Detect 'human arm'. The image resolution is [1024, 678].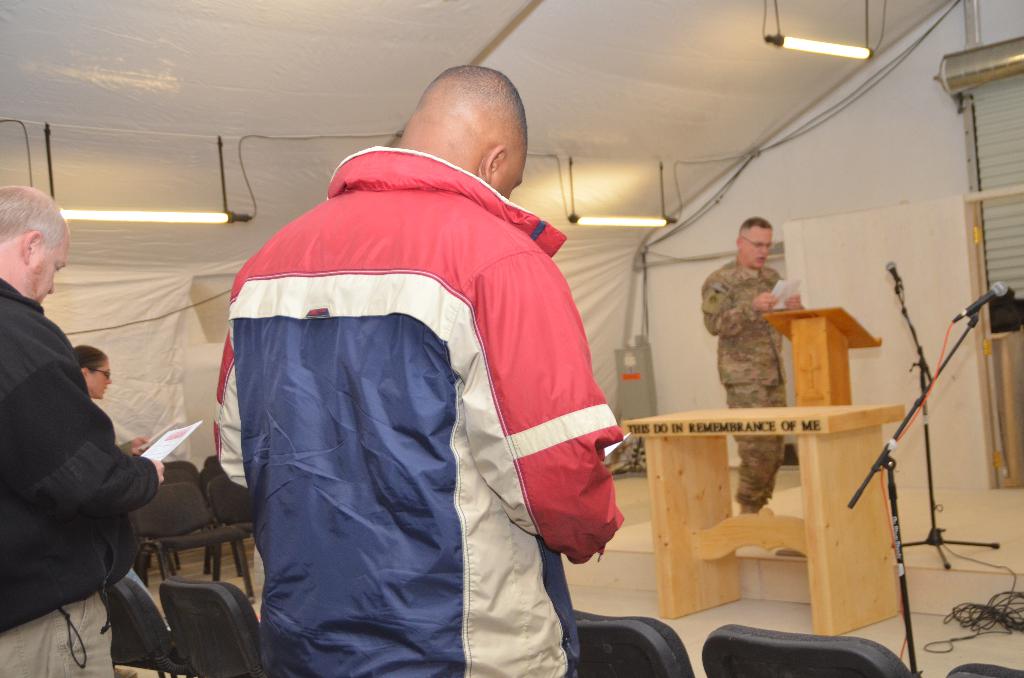
(109,419,159,457).
